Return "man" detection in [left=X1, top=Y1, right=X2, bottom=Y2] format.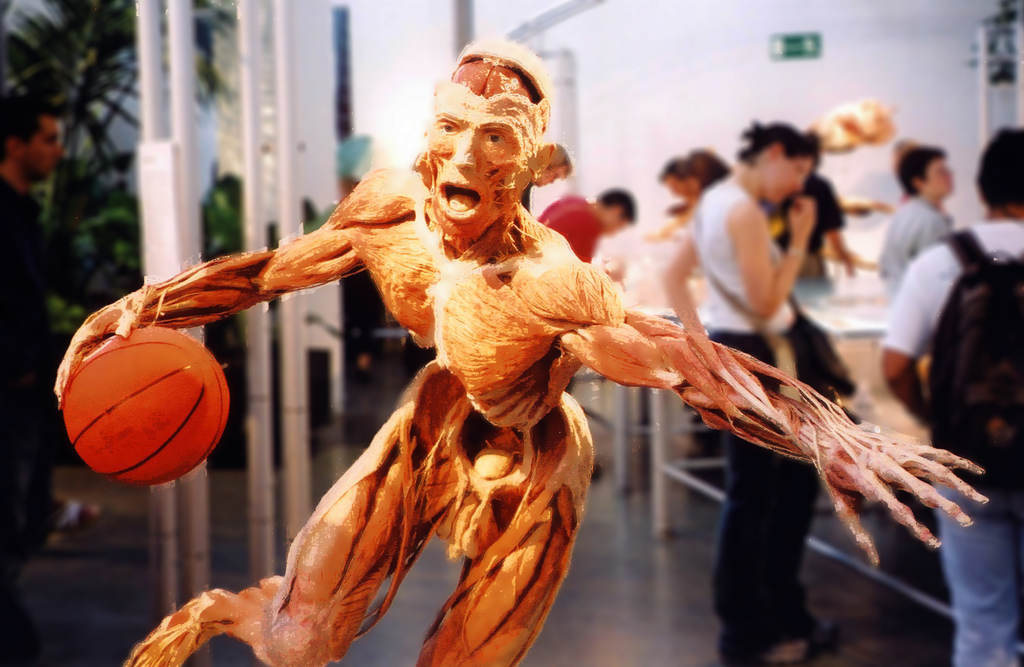
[left=870, top=144, right=956, bottom=301].
